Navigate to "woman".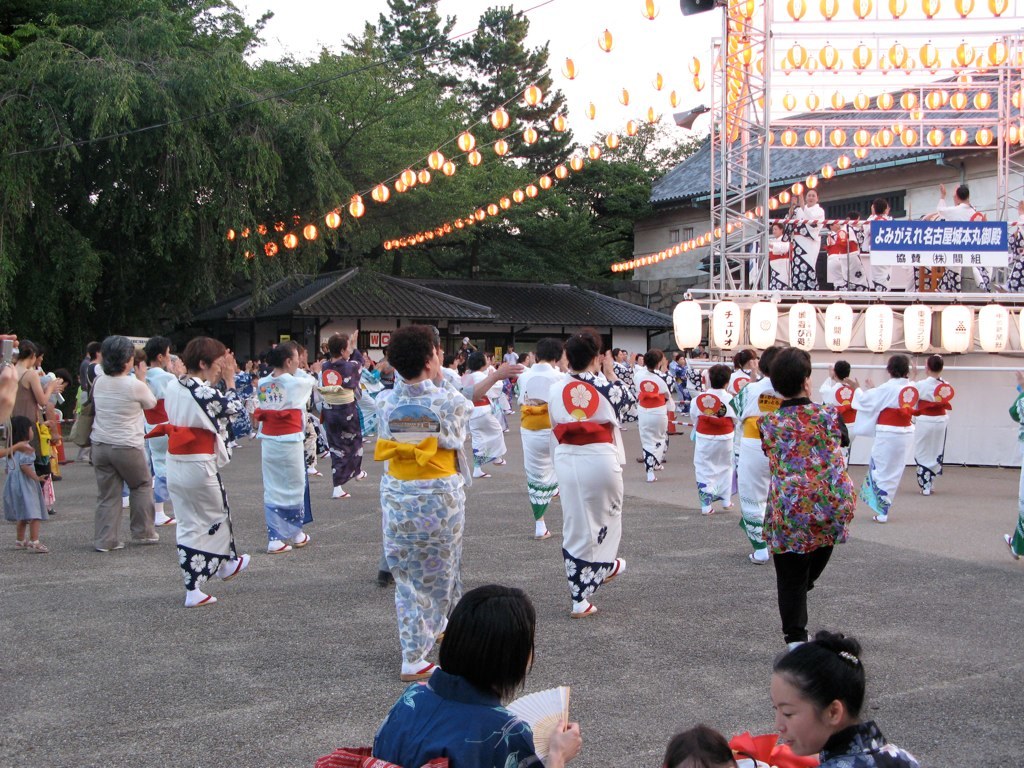
Navigation target: locate(336, 300, 498, 689).
